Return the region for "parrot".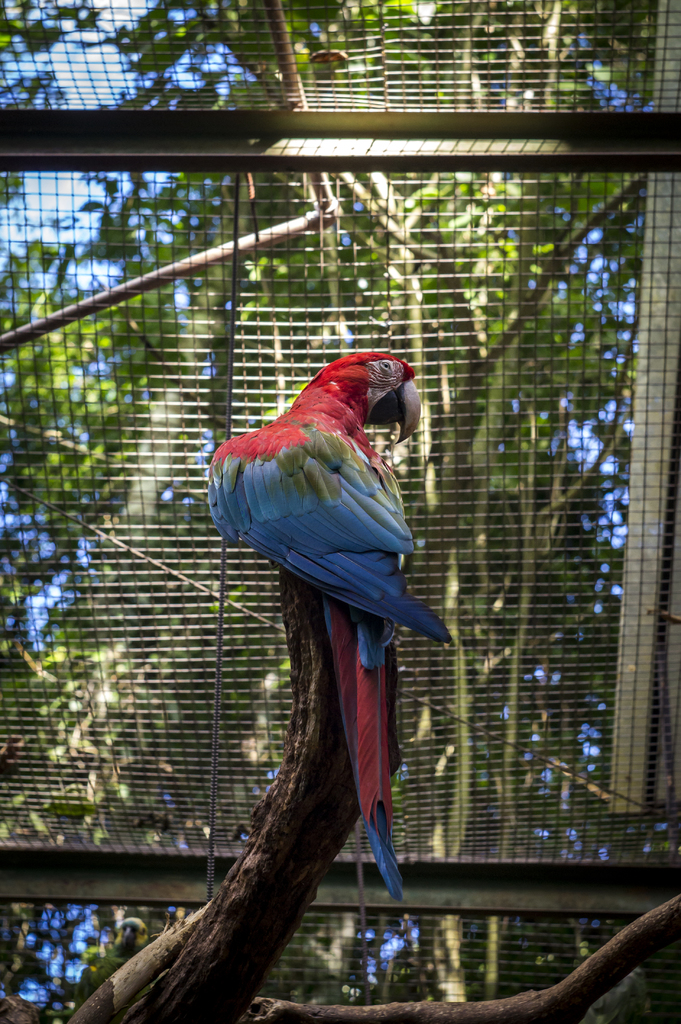
l=211, t=350, r=455, b=900.
